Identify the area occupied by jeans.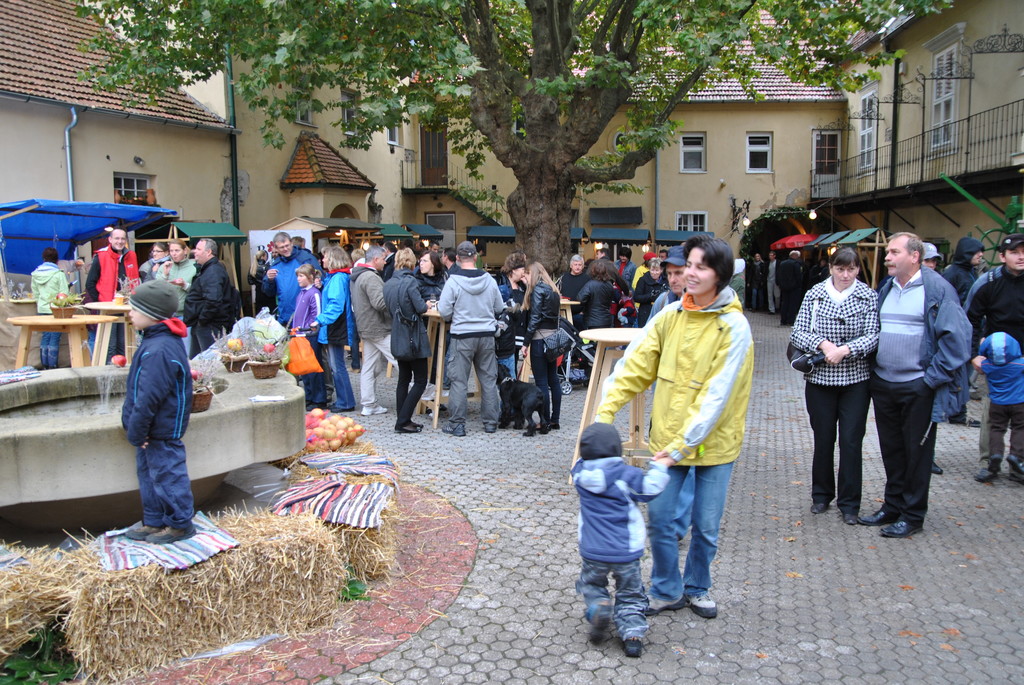
Area: BBox(392, 363, 431, 421).
